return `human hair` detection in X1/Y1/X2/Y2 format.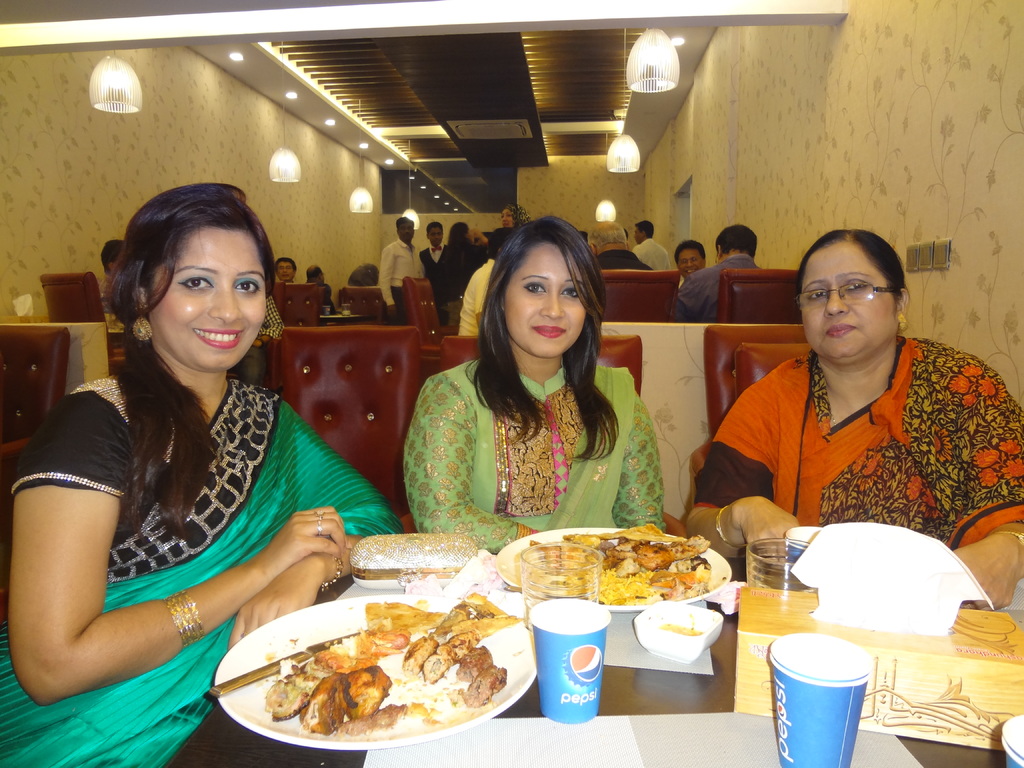
488/227/515/261.
